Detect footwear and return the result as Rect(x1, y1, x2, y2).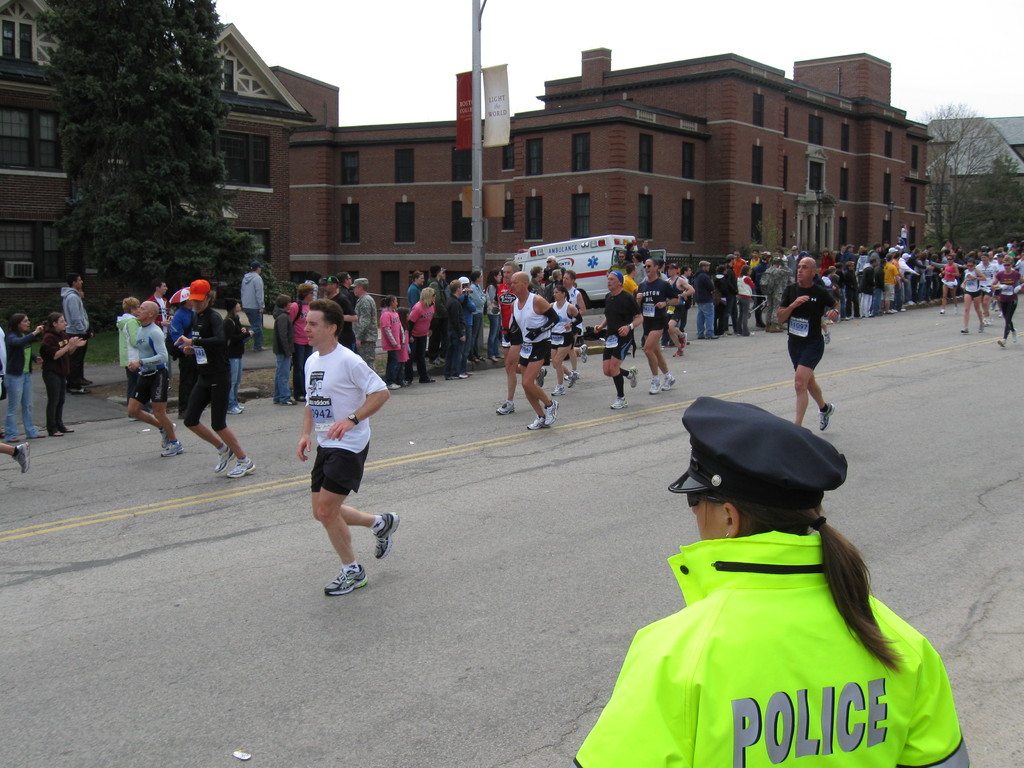
Rect(552, 385, 568, 395).
